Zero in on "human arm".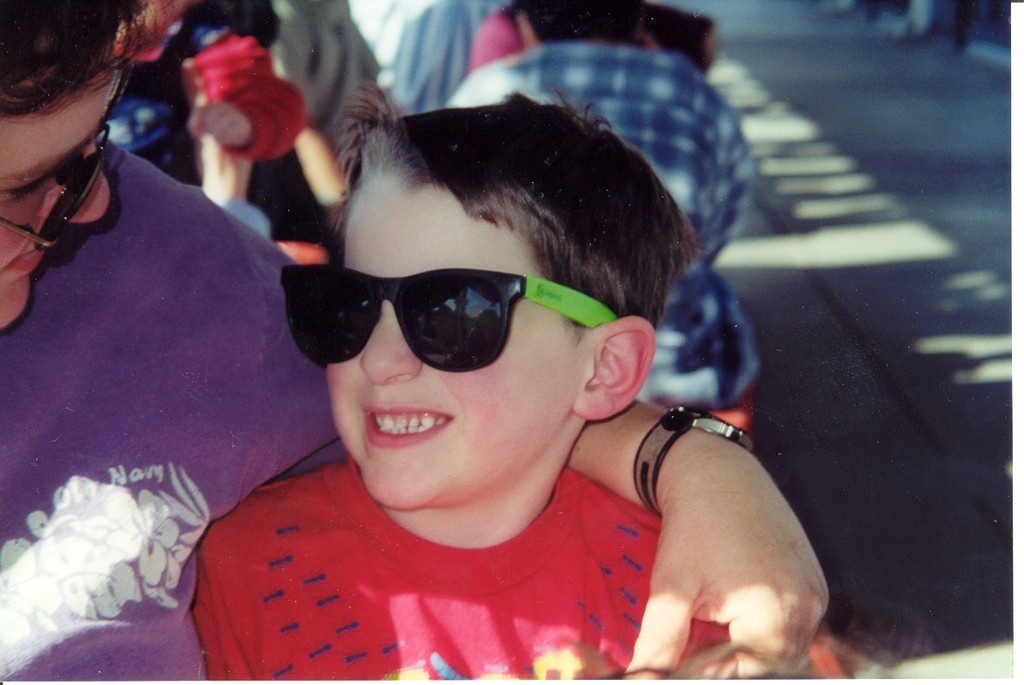
Zeroed in: 179,496,268,684.
